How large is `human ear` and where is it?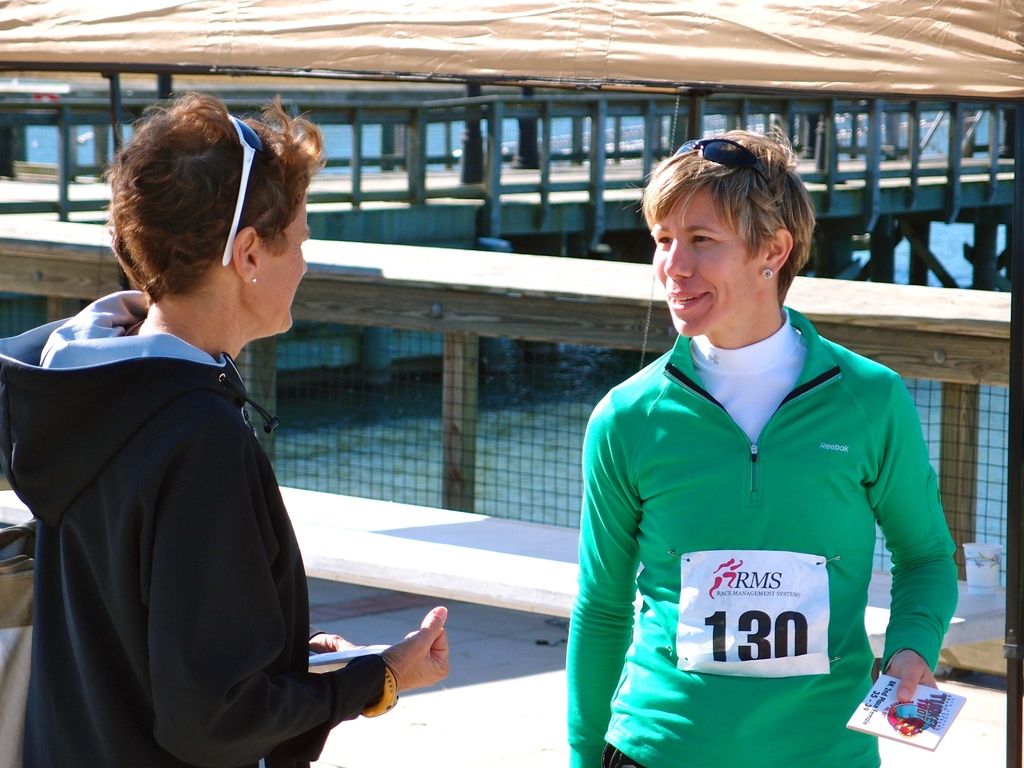
Bounding box: 763,229,794,271.
